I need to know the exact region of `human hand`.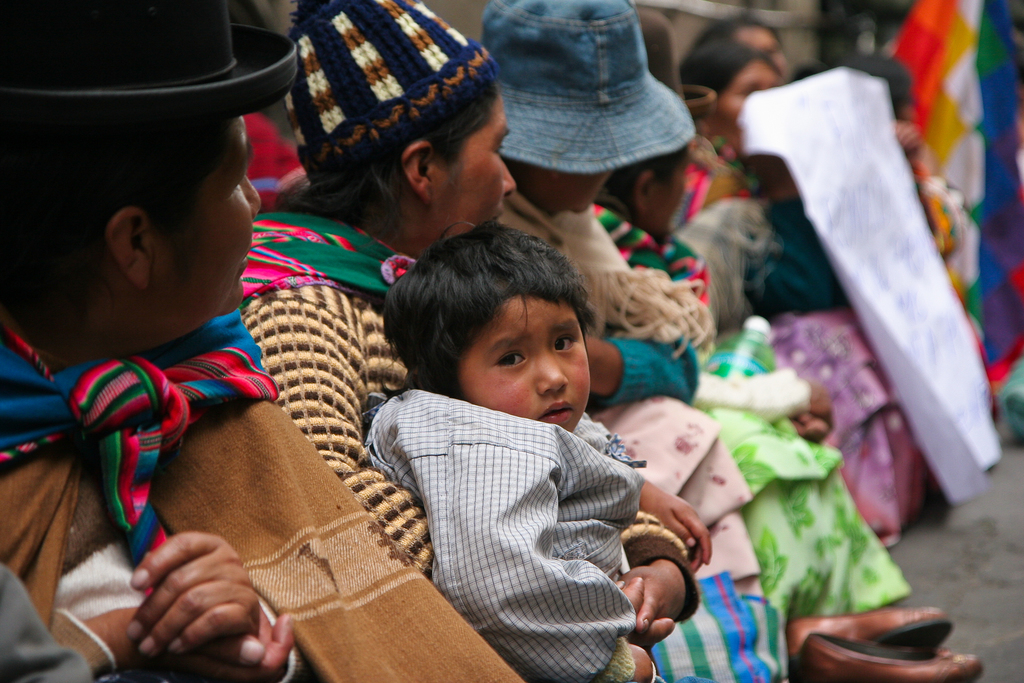
Region: bbox=[629, 643, 654, 682].
